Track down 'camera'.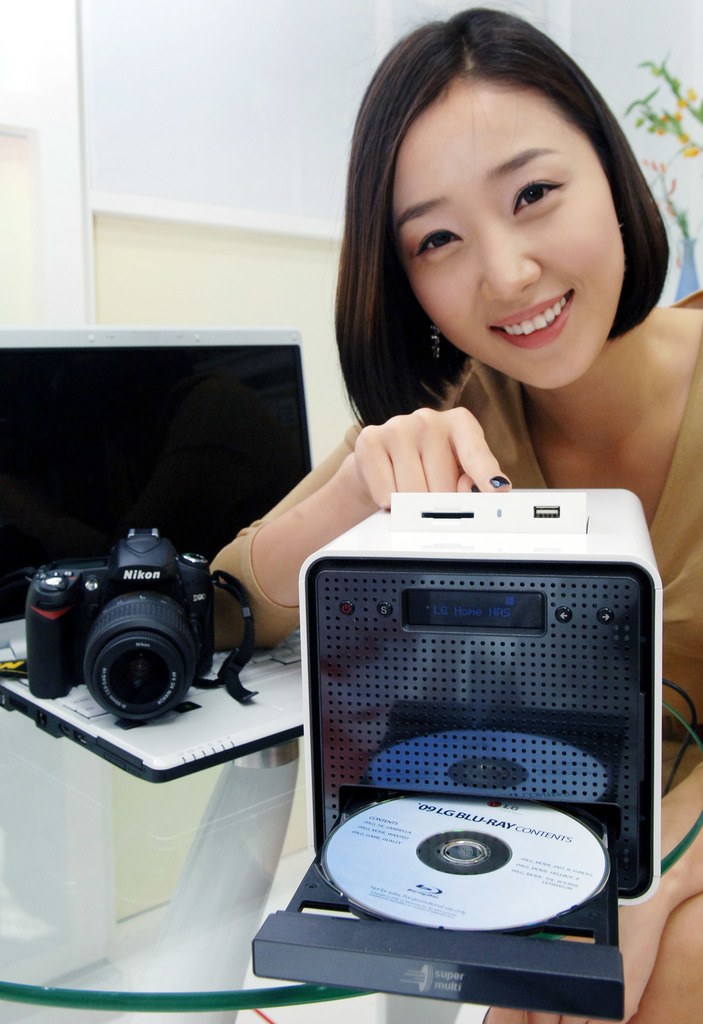
Tracked to (left=28, top=520, right=216, bottom=725).
